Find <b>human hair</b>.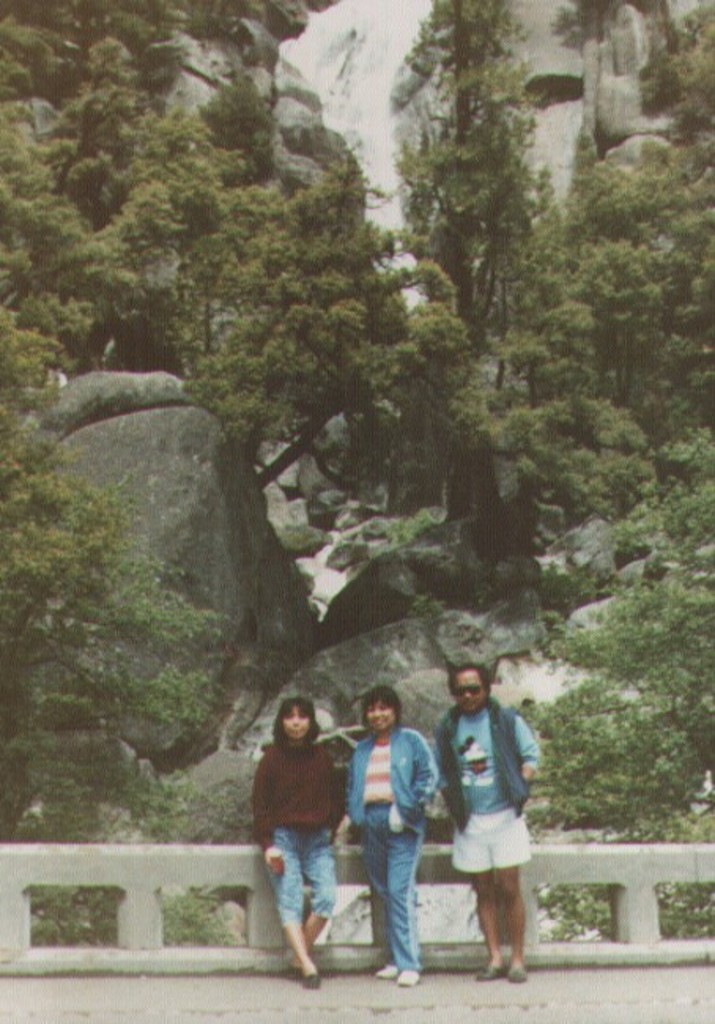
[left=268, top=696, right=321, bottom=755].
